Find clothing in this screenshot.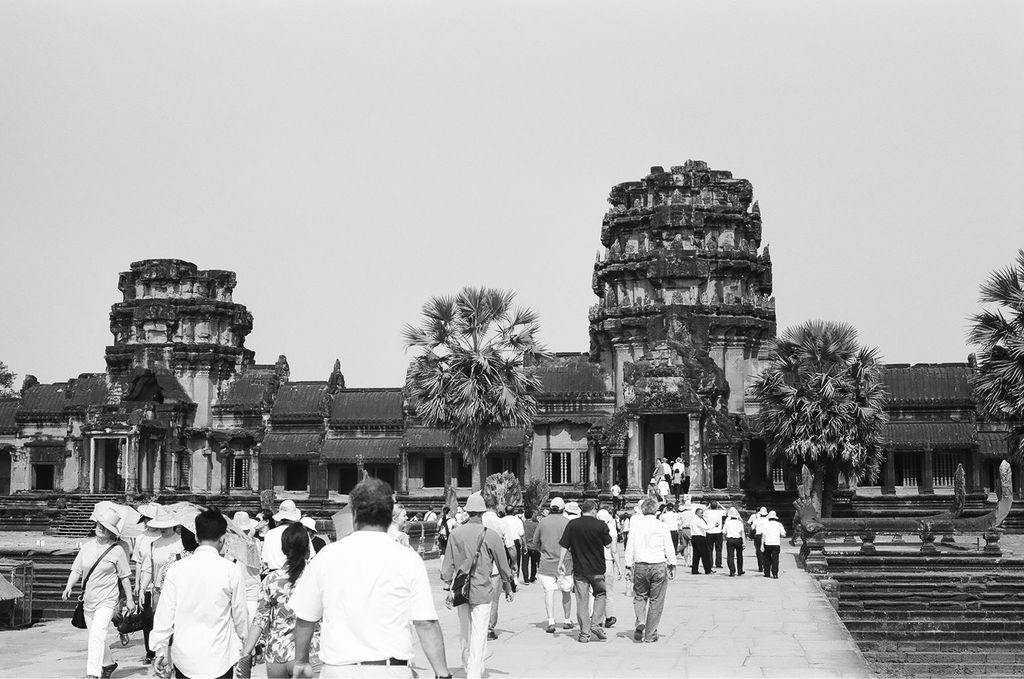
The bounding box for clothing is l=692, t=515, r=712, b=574.
